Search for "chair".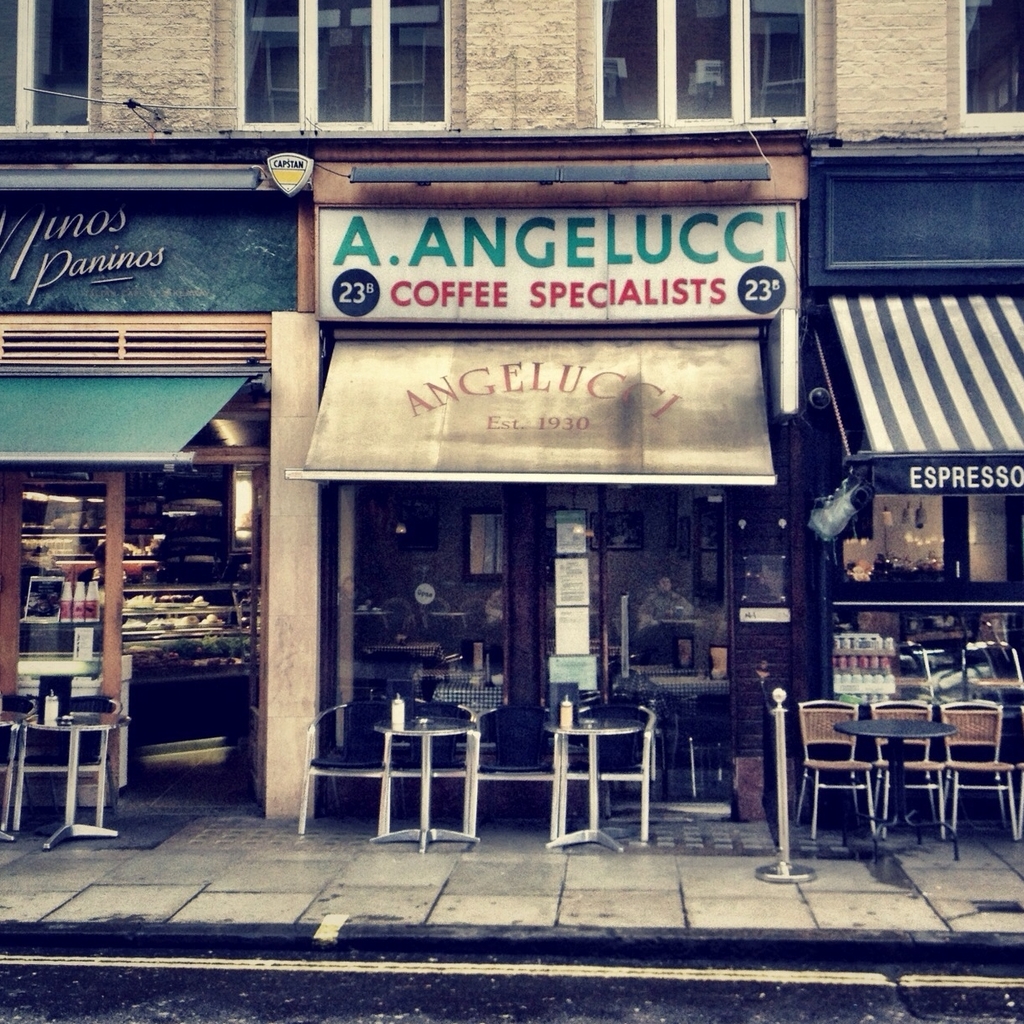
Found at 943/700/1019/846.
